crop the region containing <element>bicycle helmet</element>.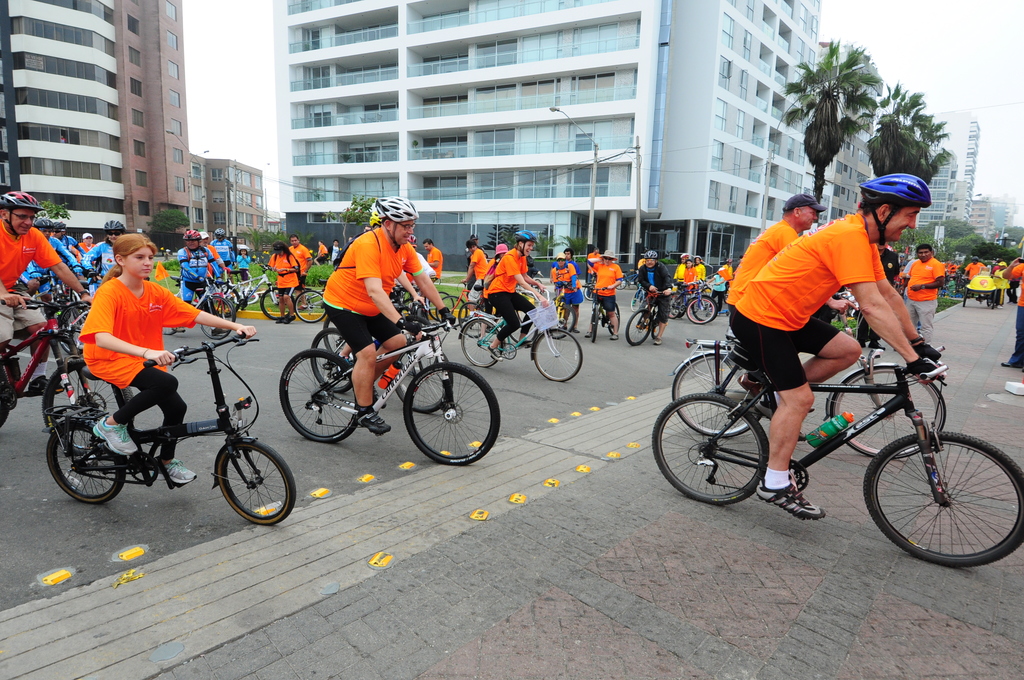
Crop region: {"left": 218, "top": 229, "right": 227, "bottom": 235}.
